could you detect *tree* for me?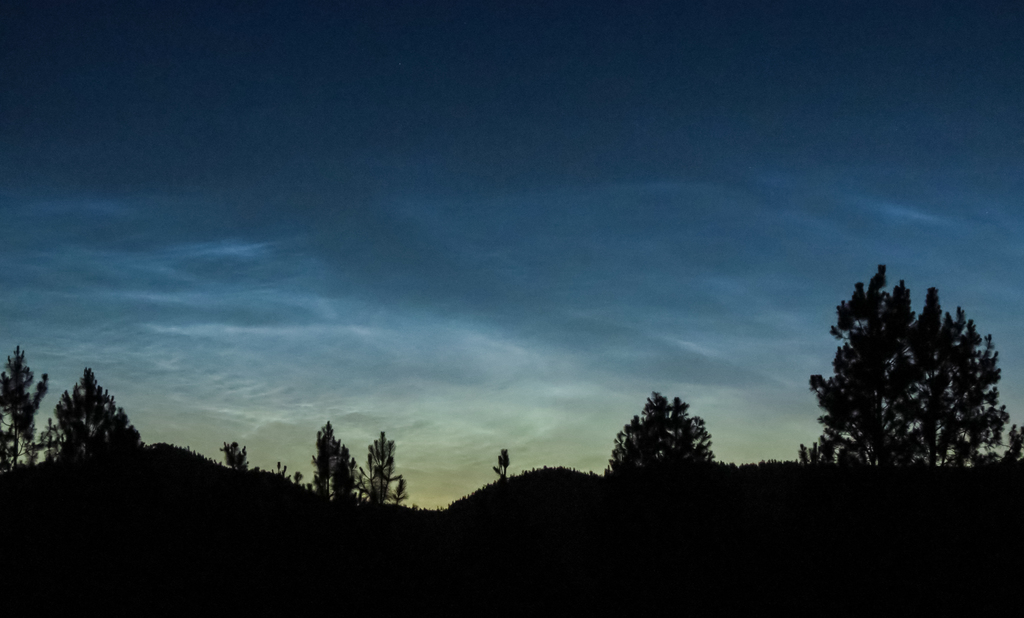
Detection result: <region>26, 369, 144, 462</region>.
